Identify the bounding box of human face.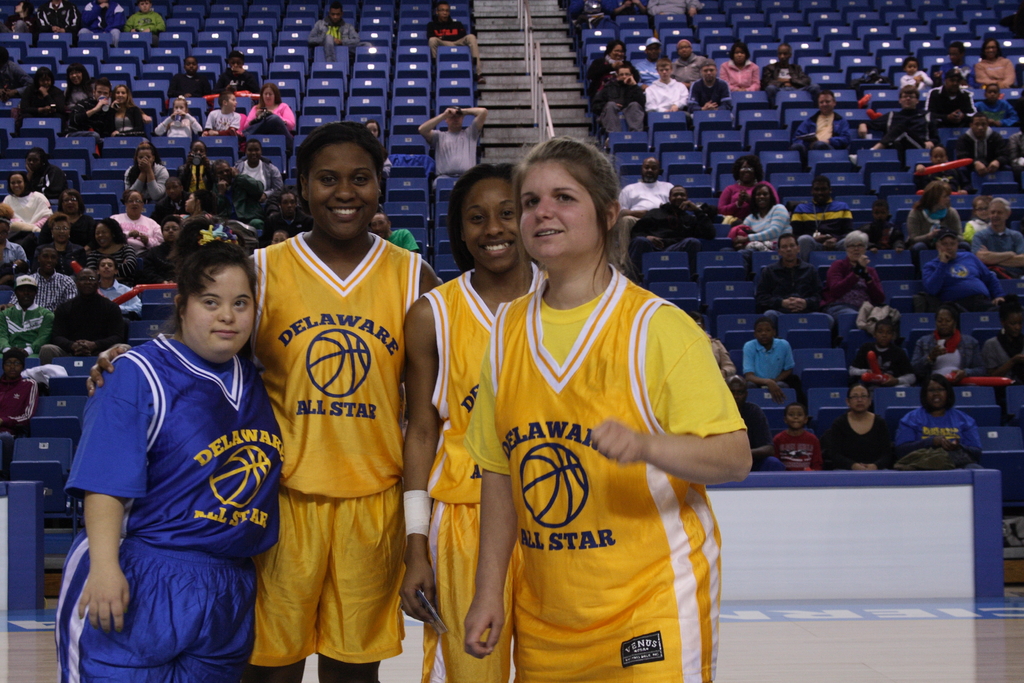
box=[263, 88, 276, 105].
